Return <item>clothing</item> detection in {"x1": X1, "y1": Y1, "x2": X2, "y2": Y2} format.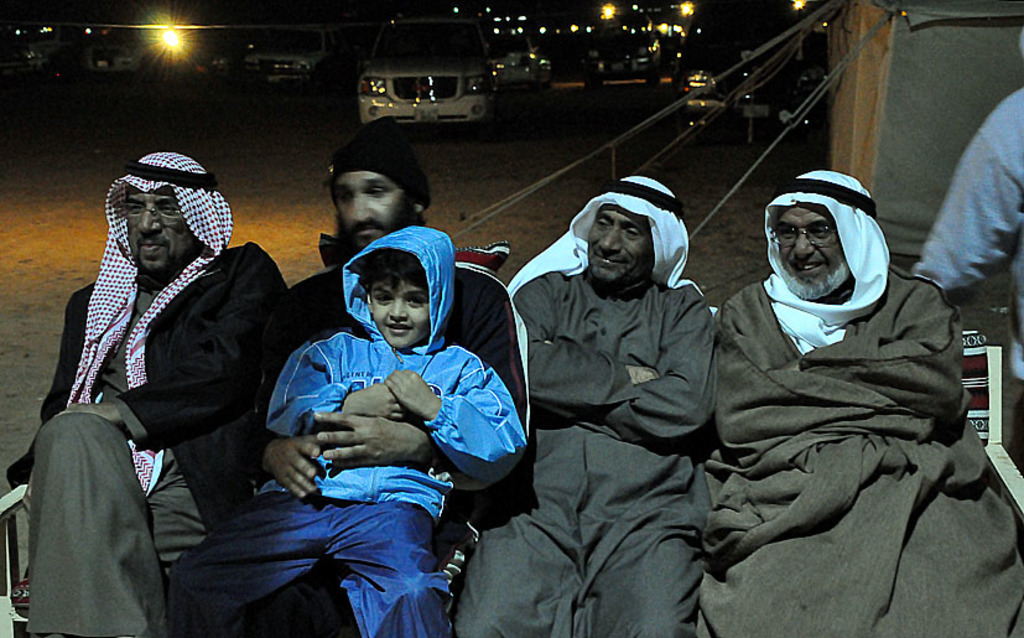
{"x1": 911, "y1": 88, "x2": 1023, "y2": 470}.
